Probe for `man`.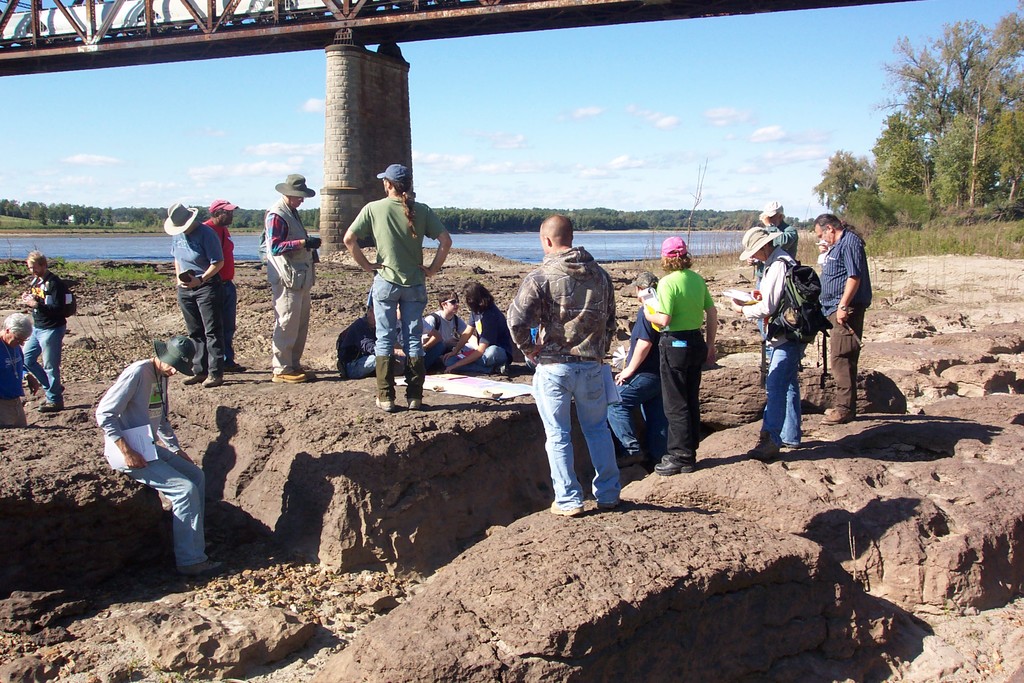
Probe result: Rect(637, 229, 716, 486).
